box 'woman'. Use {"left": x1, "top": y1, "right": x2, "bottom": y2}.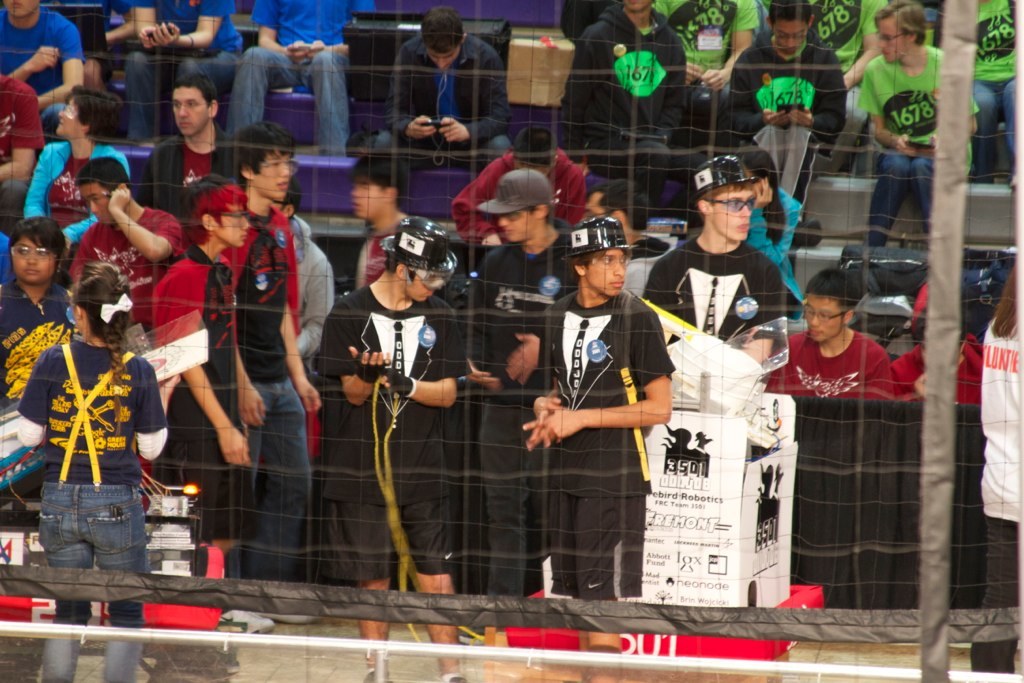
{"left": 970, "top": 264, "right": 1023, "bottom": 675}.
